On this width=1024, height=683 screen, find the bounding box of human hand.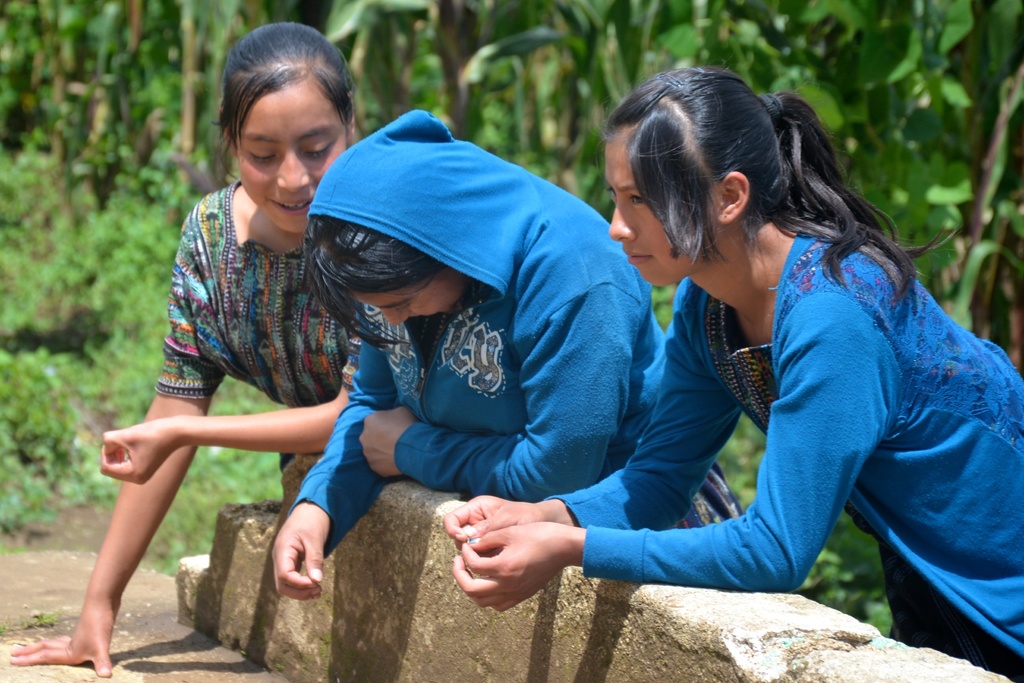
Bounding box: select_region(356, 406, 418, 481).
